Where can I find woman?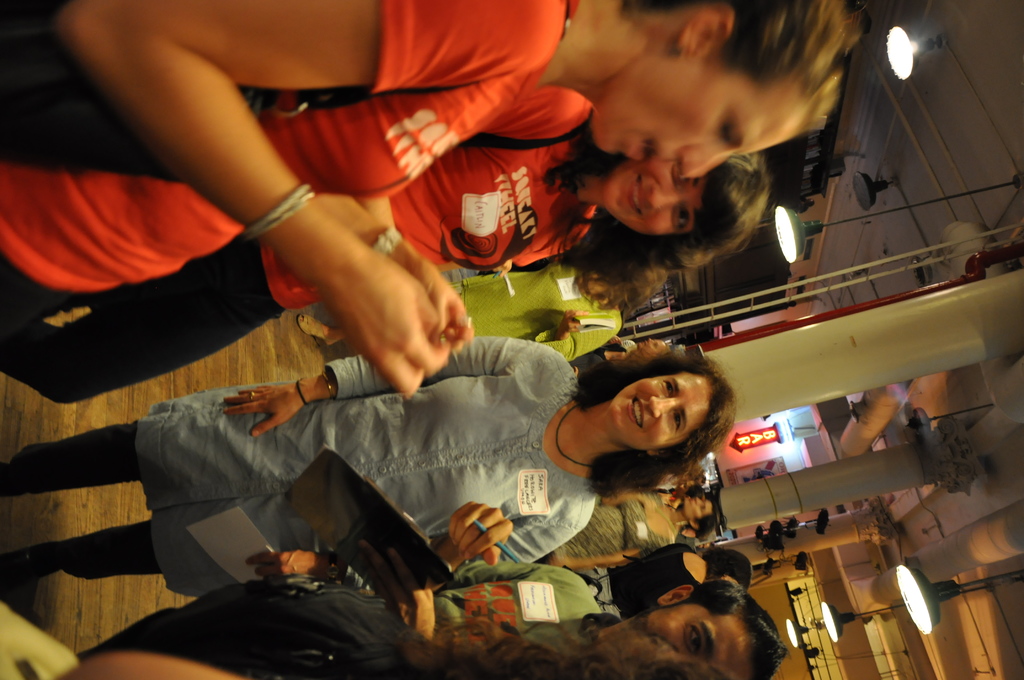
You can find it at rect(0, 0, 851, 399).
